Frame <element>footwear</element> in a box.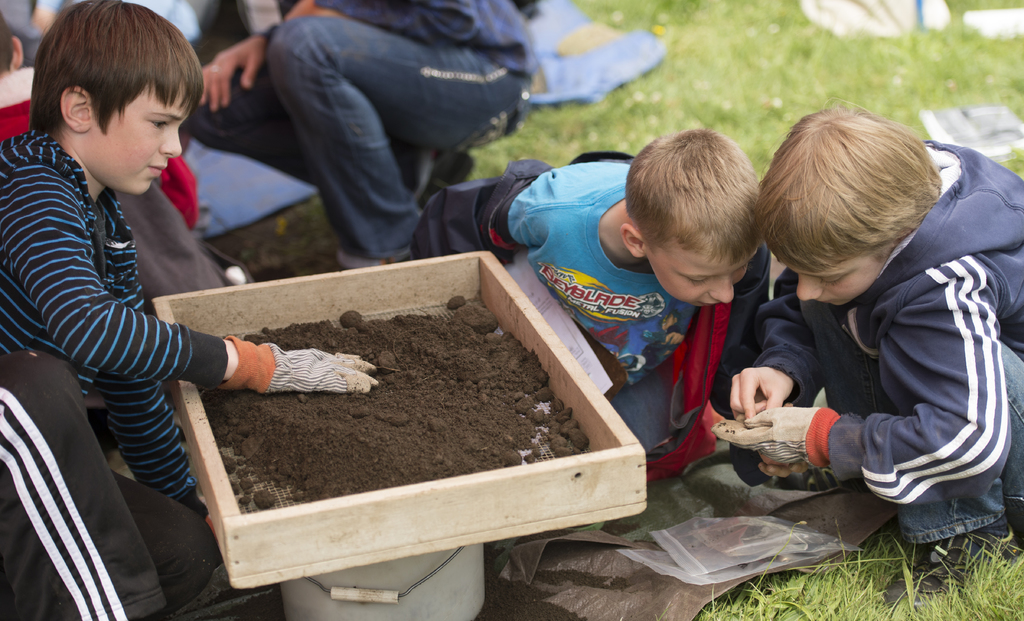
881:531:1023:606.
